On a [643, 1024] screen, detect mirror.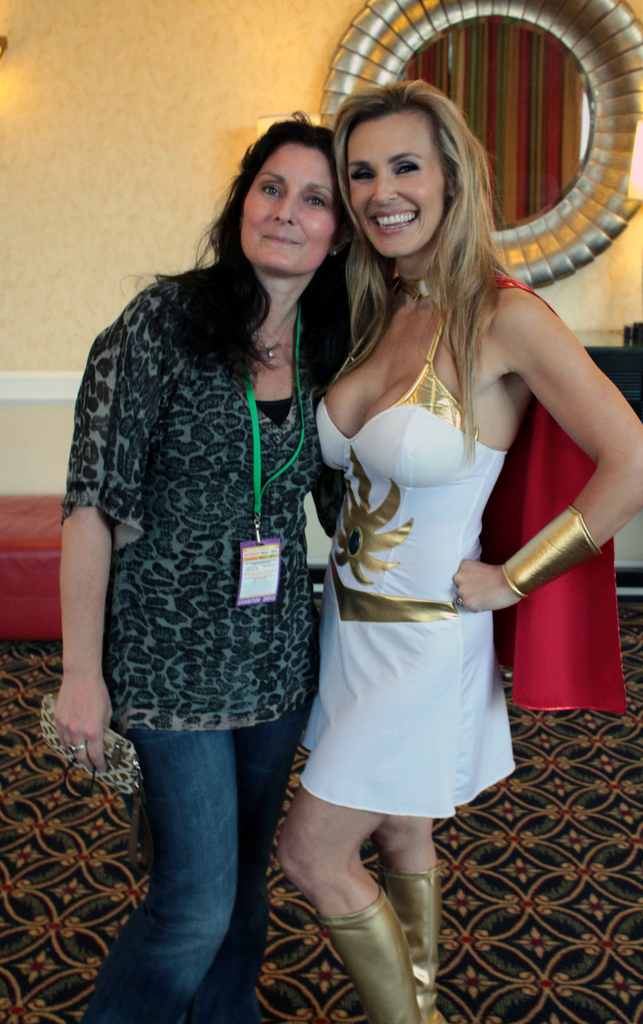
box(400, 15, 593, 227).
